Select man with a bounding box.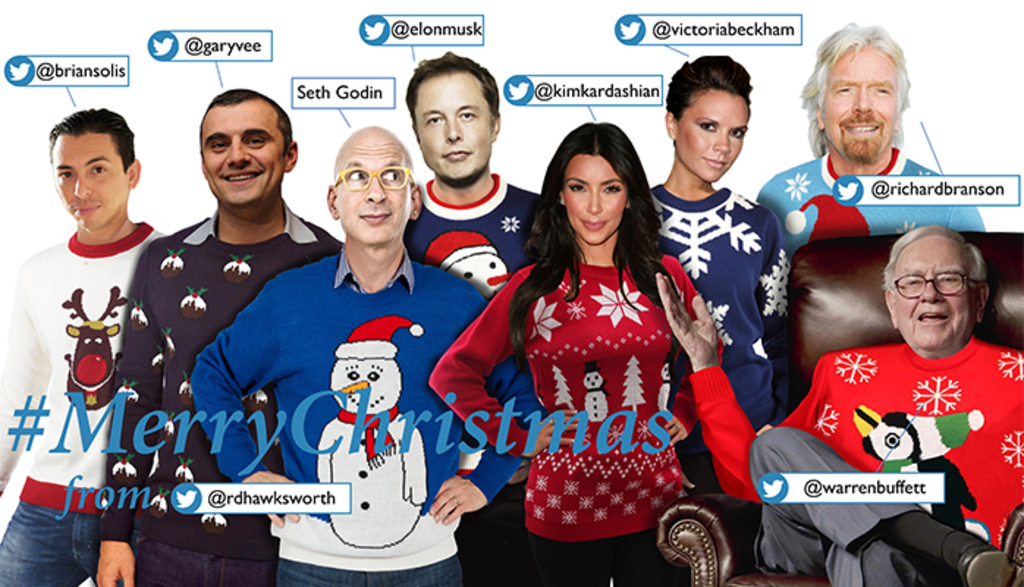
(197, 122, 541, 586).
